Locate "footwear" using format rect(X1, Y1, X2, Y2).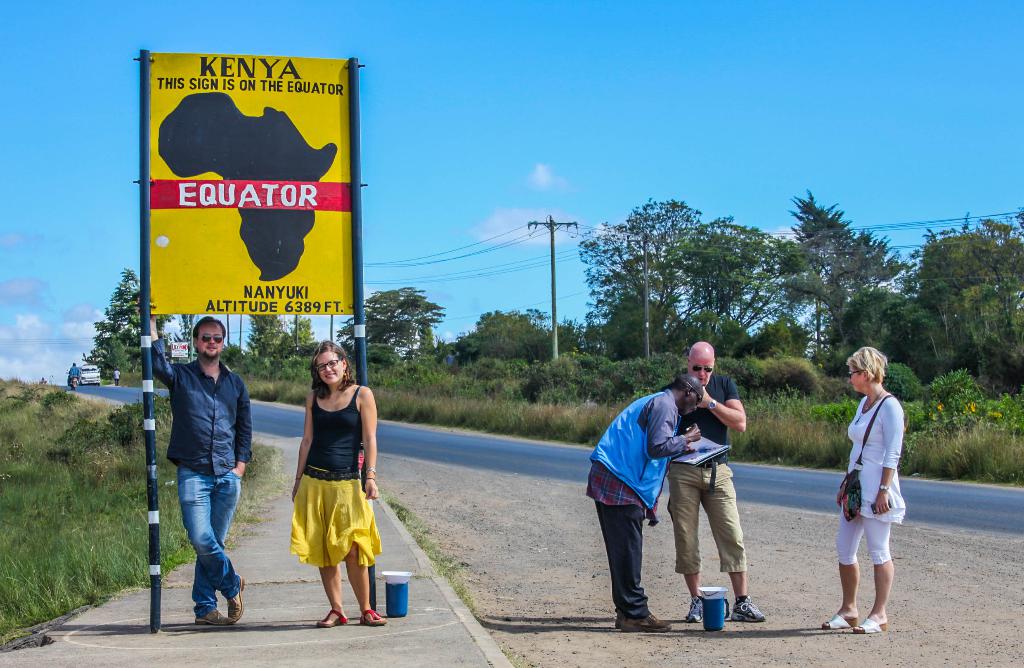
rect(621, 608, 669, 630).
